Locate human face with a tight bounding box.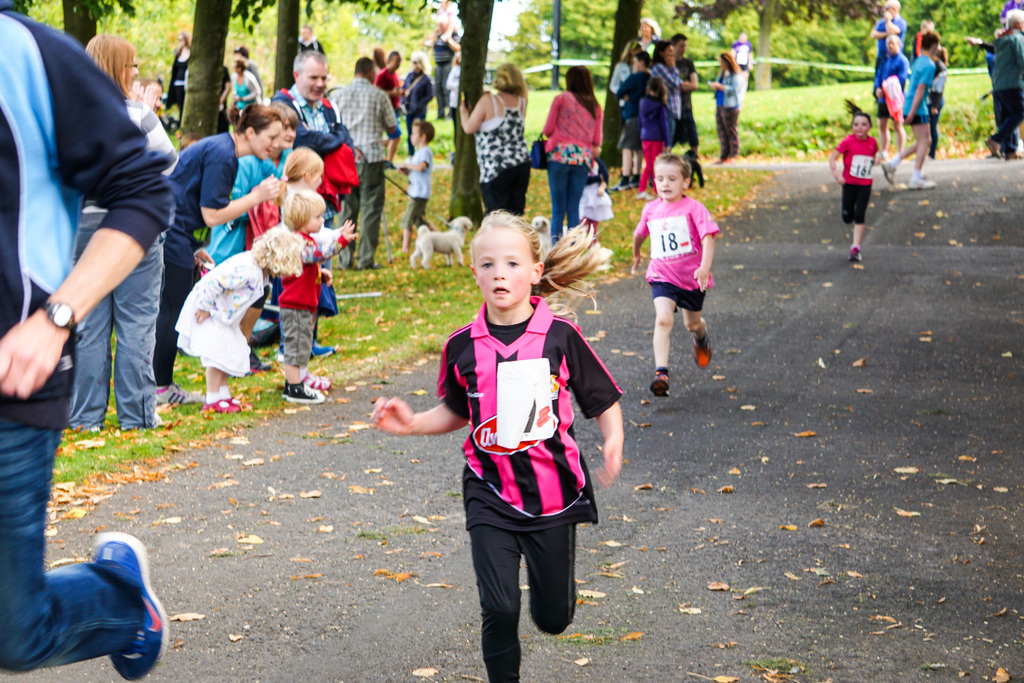
{"left": 257, "top": 119, "right": 278, "bottom": 160}.
